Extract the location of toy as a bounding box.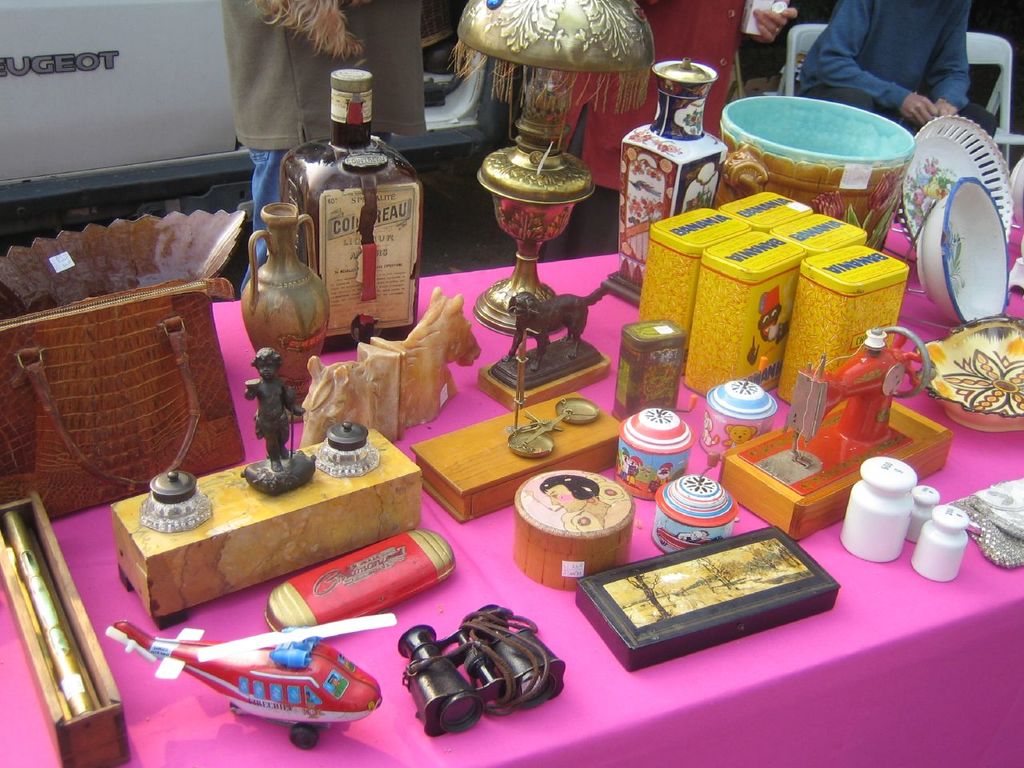
left=297, top=285, right=482, bottom=454.
